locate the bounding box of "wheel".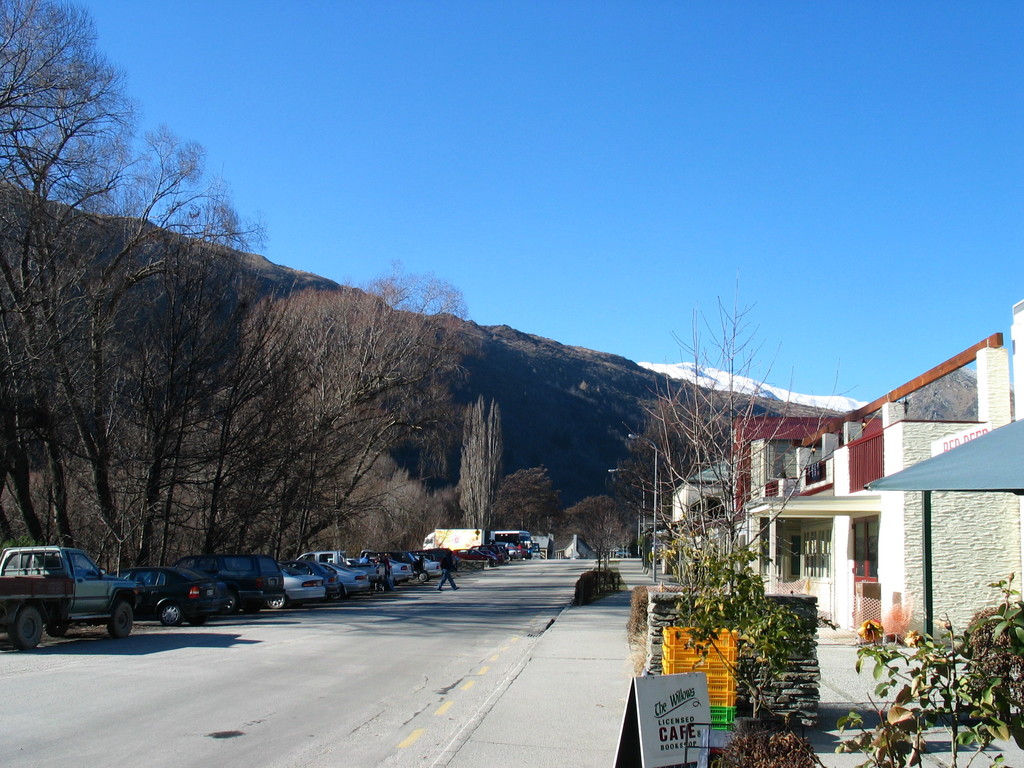
Bounding box: rect(332, 591, 342, 601).
